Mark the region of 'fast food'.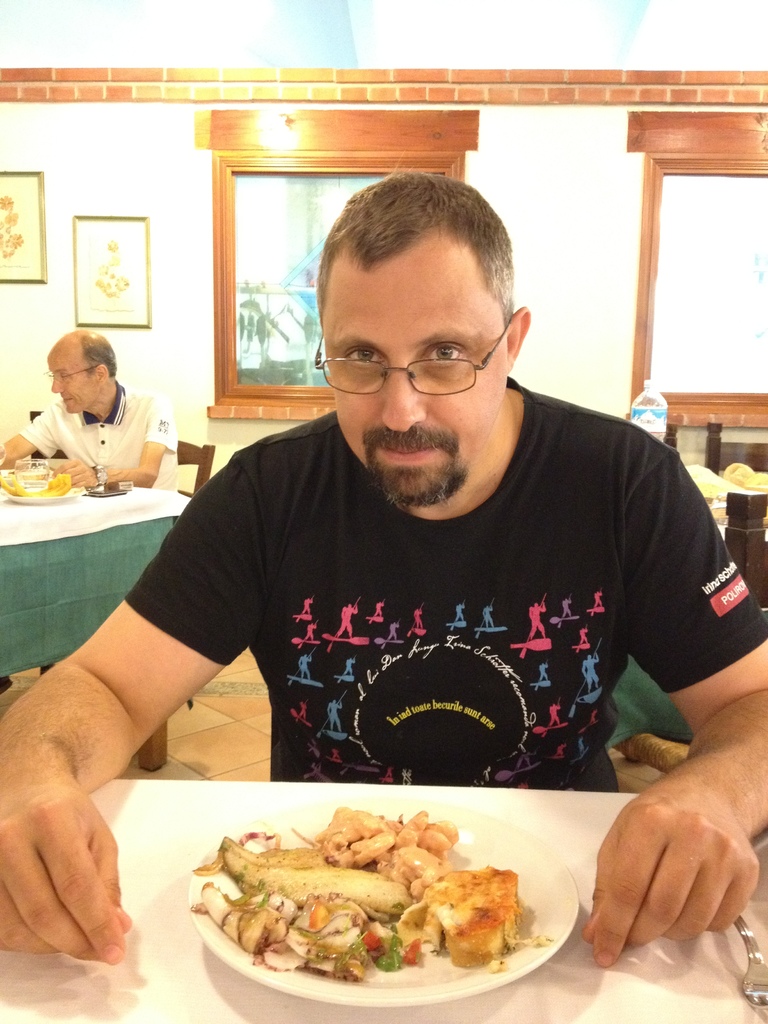
Region: select_region(0, 479, 17, 498).
